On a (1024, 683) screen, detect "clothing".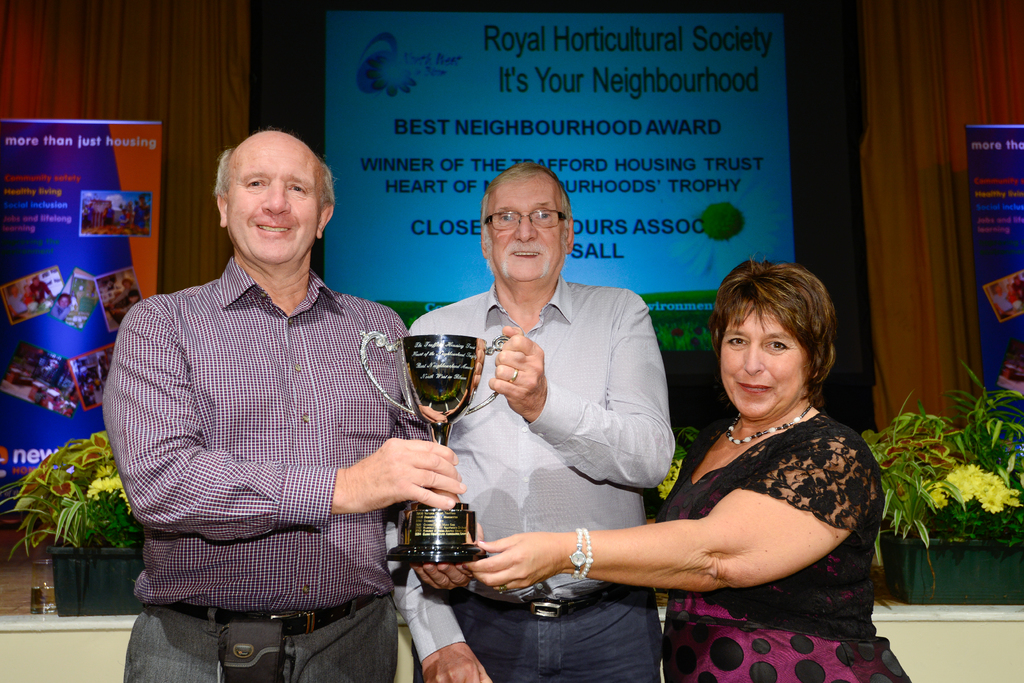
(x1=92, y1=280, x2=424, y2=682).
